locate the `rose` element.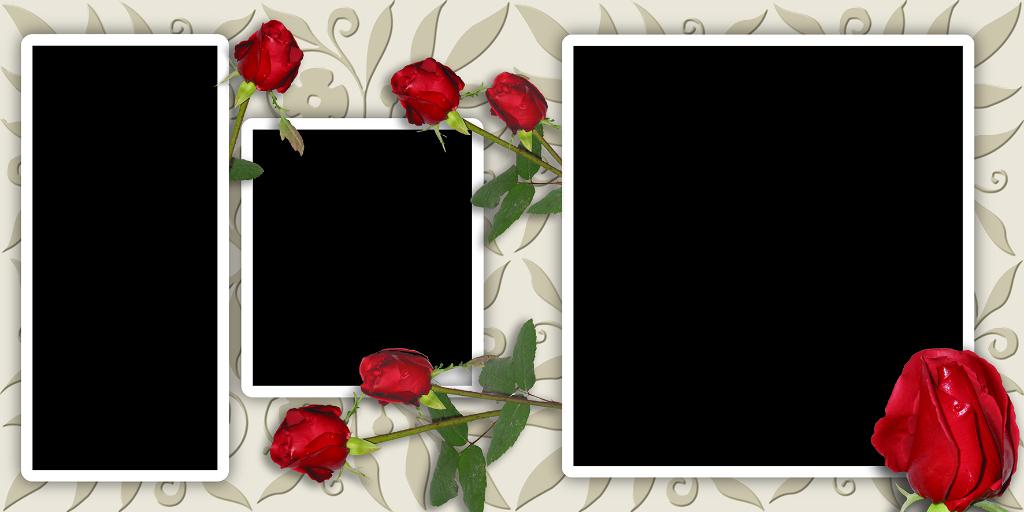
Element bbox: (x1=483, y1=69, x2=550, y2=135).
